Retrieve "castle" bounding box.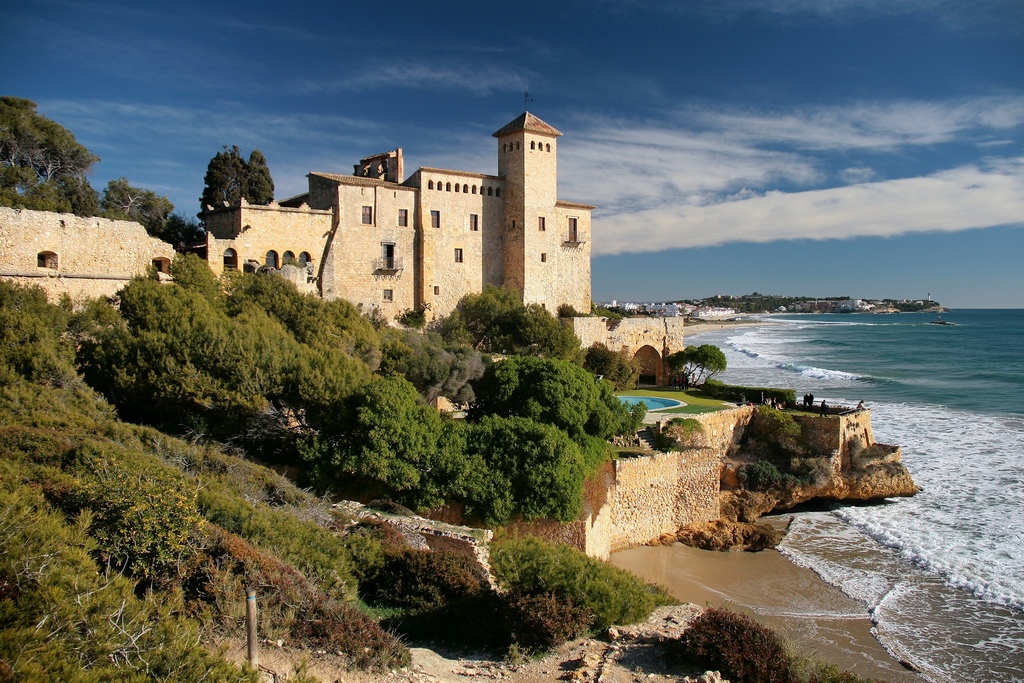
Bounding box: (left=201, top=105, right=611, bottom=352).
